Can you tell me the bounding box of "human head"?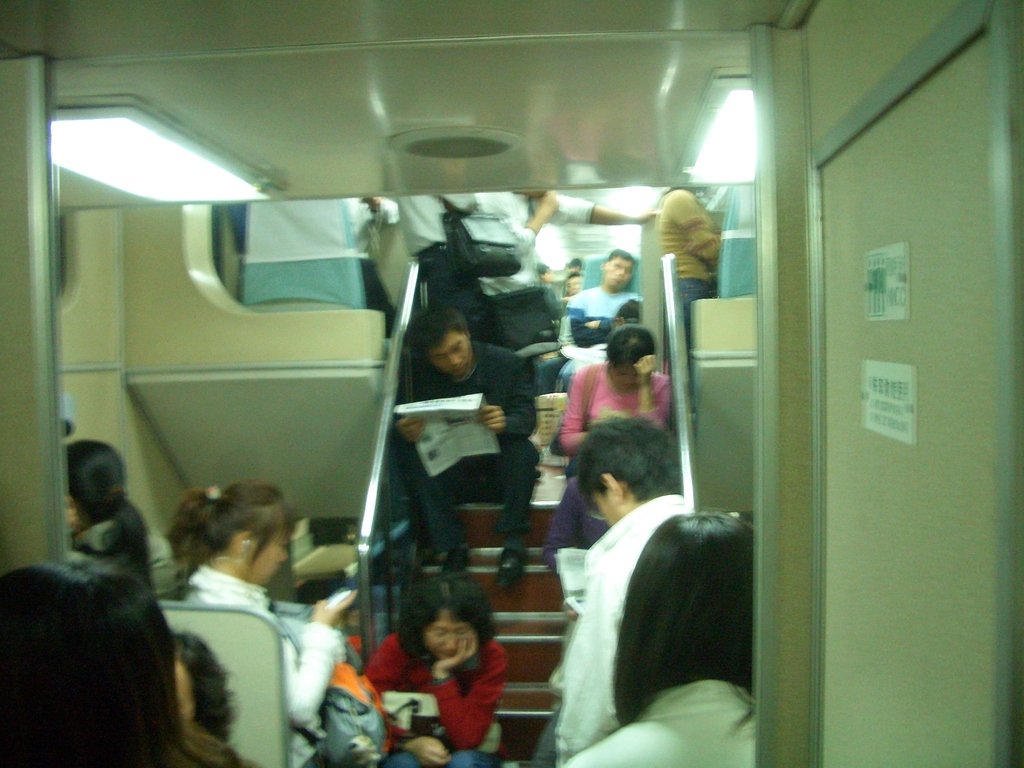
<region>561, 271, 584, 296</region>.
